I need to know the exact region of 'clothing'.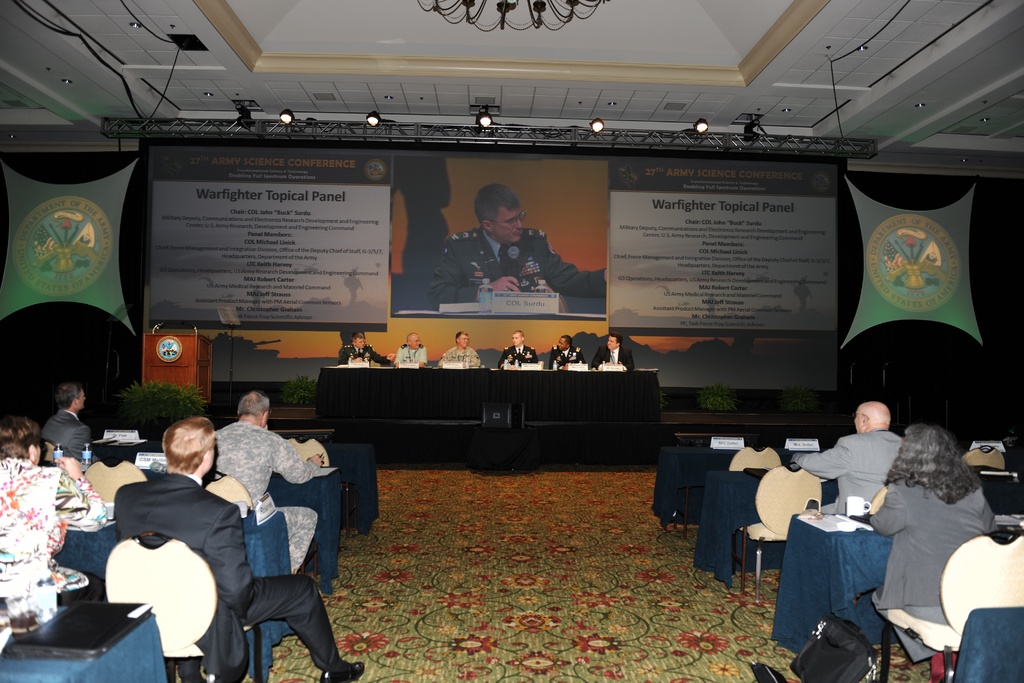
Region: 393,342,427,365.
